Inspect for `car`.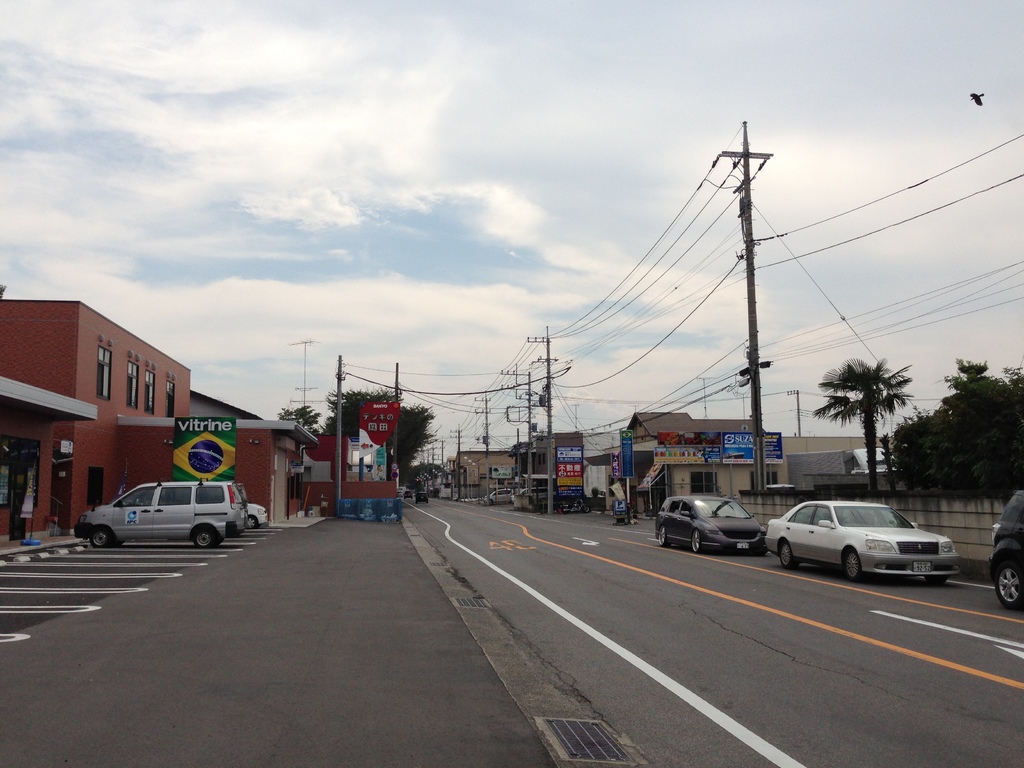
Inspection: <bbox>654, 498, 762, 552</bbox>.
